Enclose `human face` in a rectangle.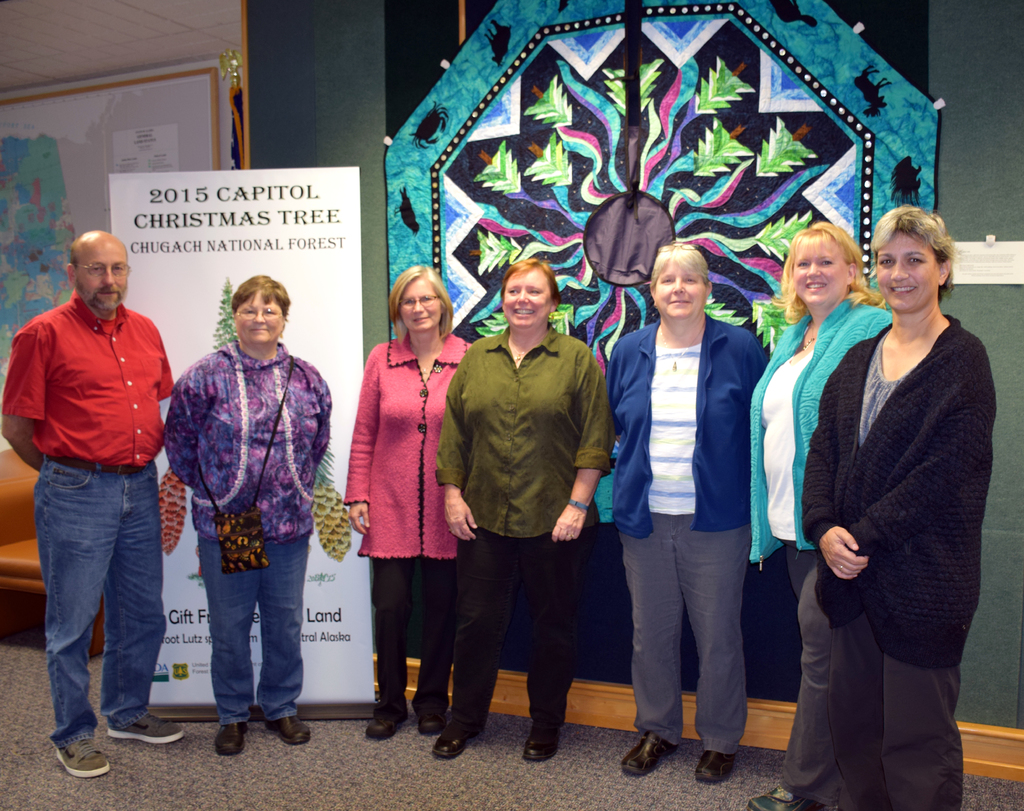
x1=499, y1=260, x2=556, y2=328.
